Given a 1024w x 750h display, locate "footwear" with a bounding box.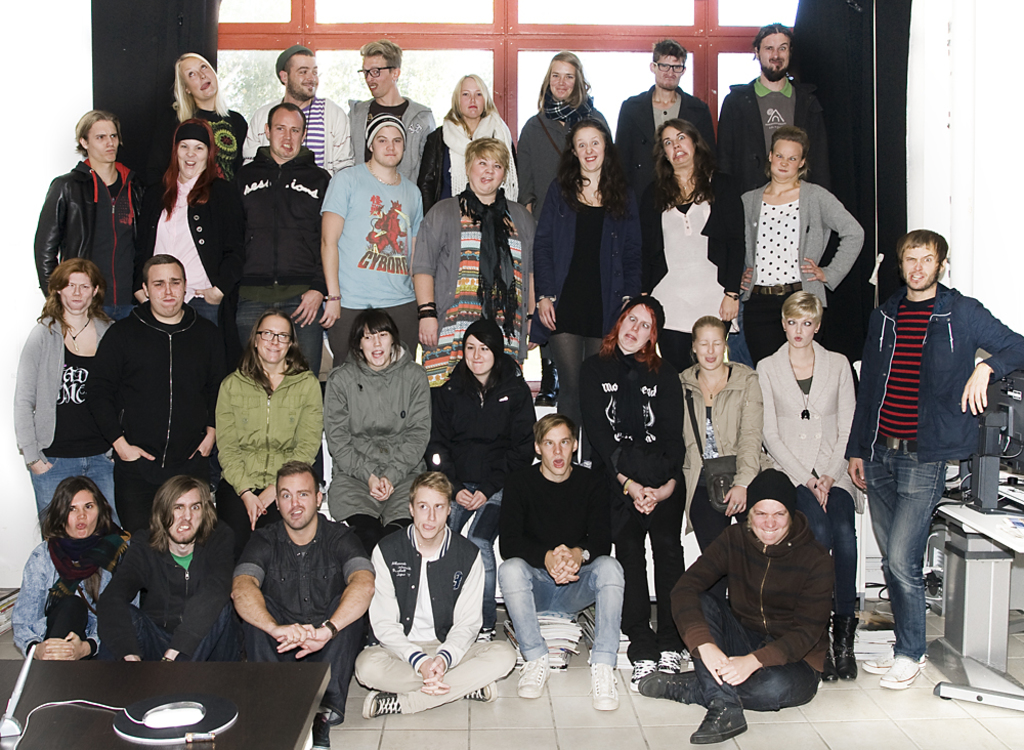
Located: l=519, t=657, r=548, b=694.
